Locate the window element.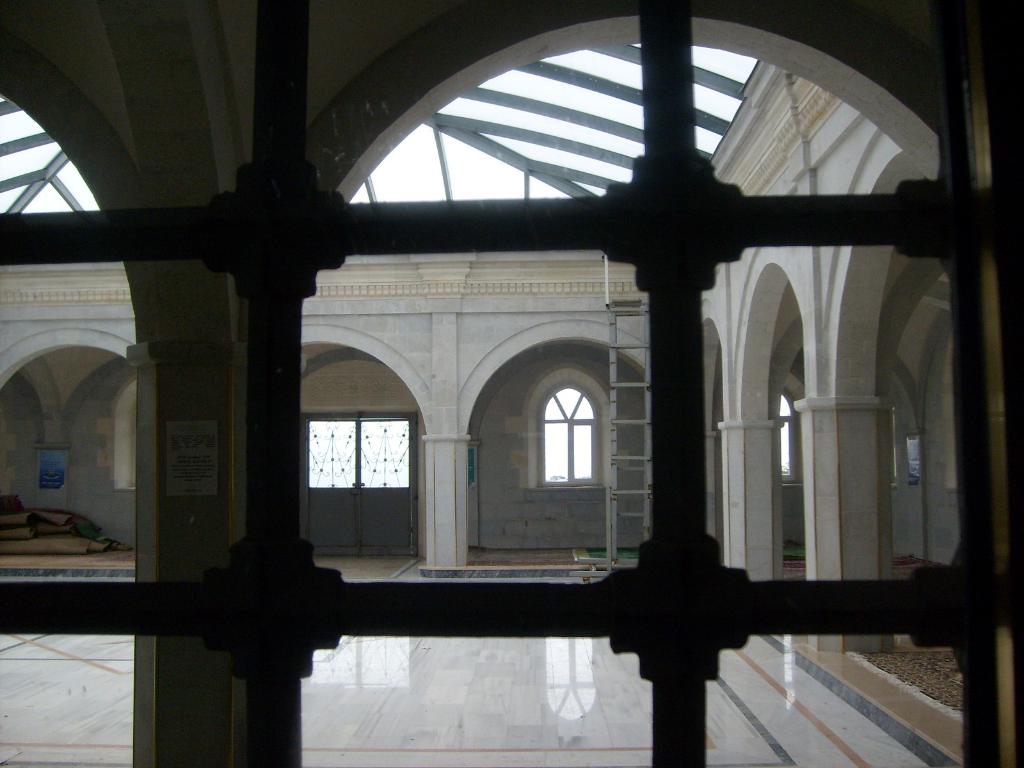
Element bbox: detection(774, 390, 794, 490).
